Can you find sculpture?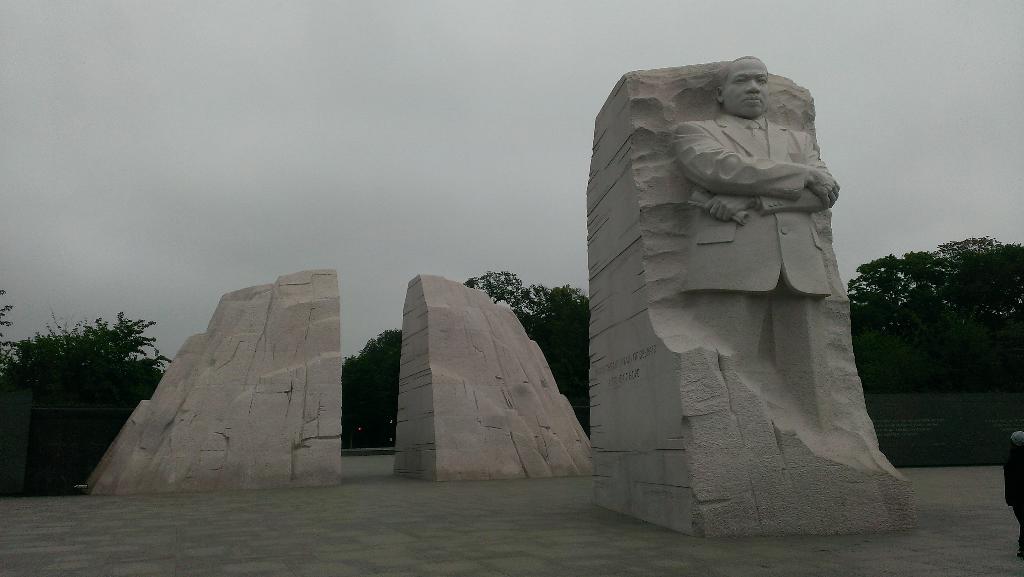
Yes, bounding box: [569, 42, 927, 548].
